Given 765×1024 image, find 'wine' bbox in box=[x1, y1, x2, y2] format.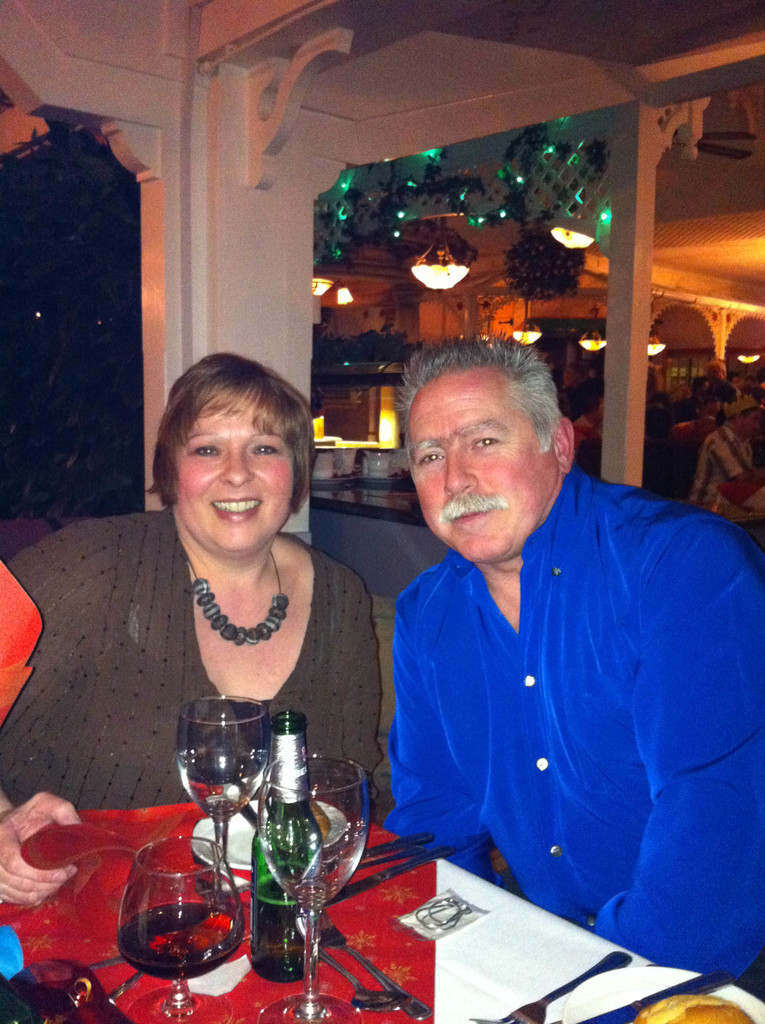
box=[117, 855, 245, 1004].
